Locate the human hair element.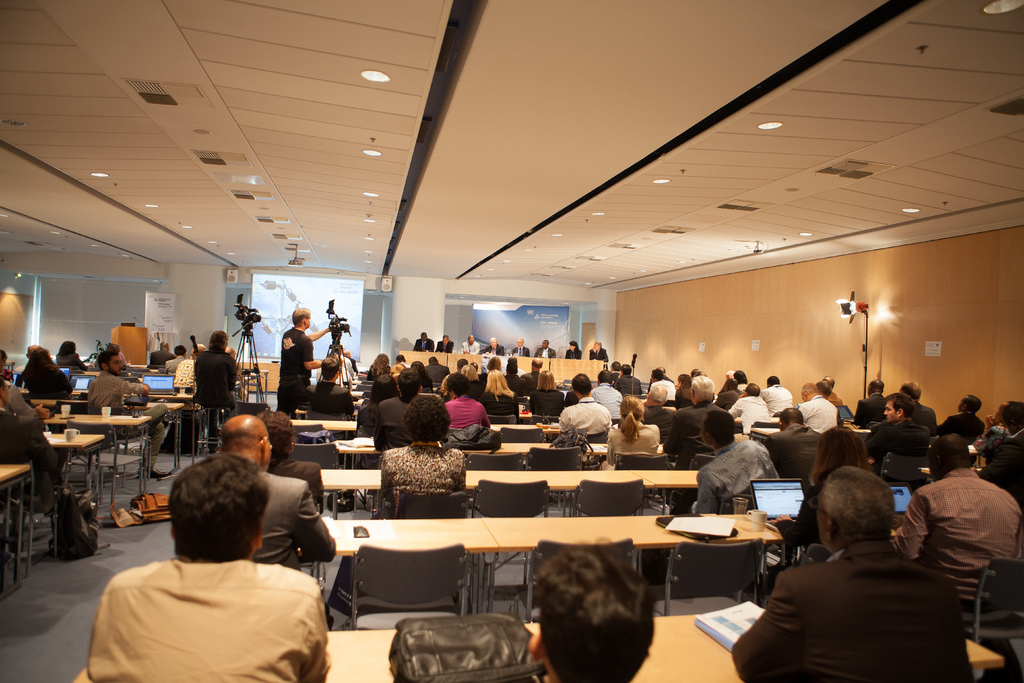
Element bbox: 820/425/867/470.
